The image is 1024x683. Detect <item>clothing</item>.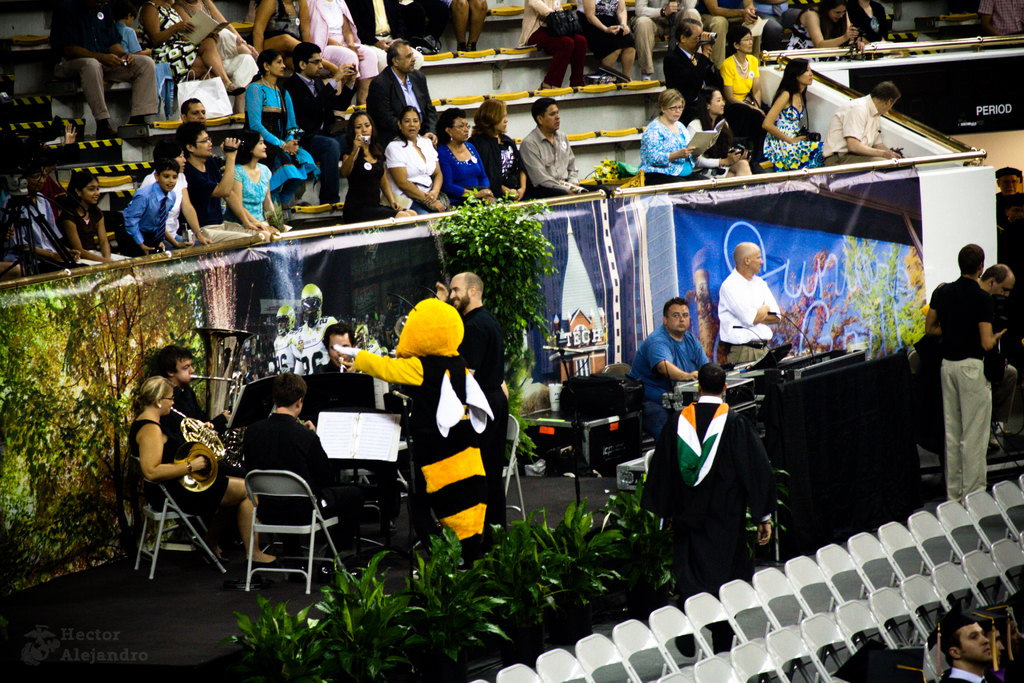
Detection: <box>631,0,698,71</box>.
